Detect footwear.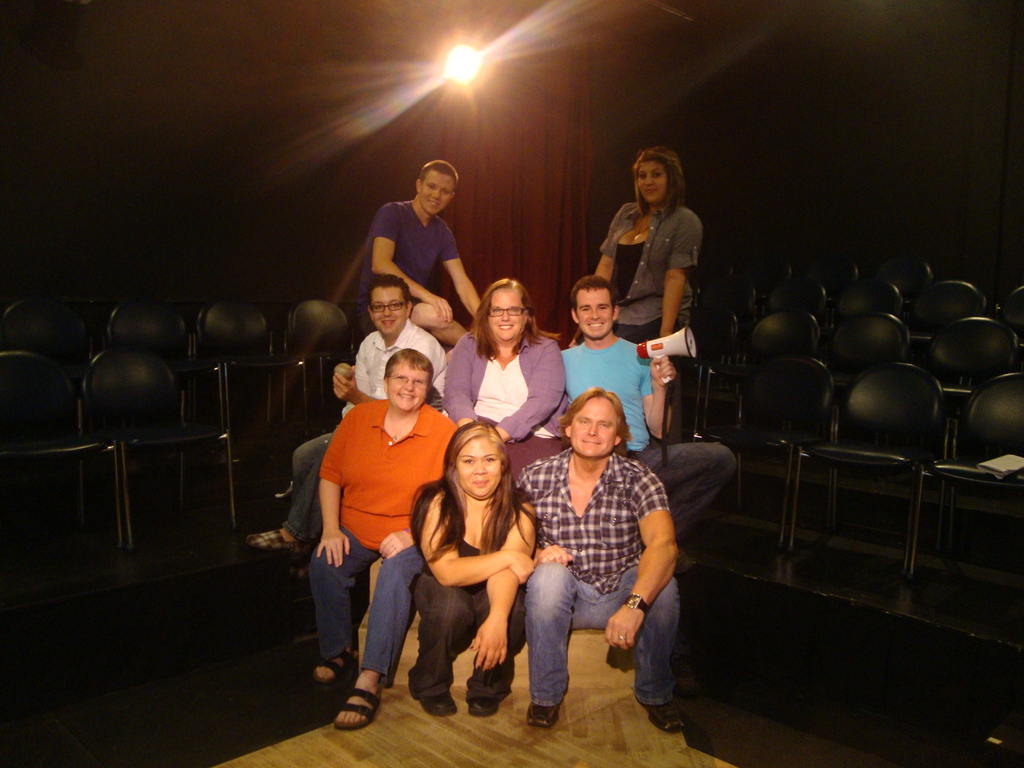
Detected at bbox=[332, 684, 384, 730].
